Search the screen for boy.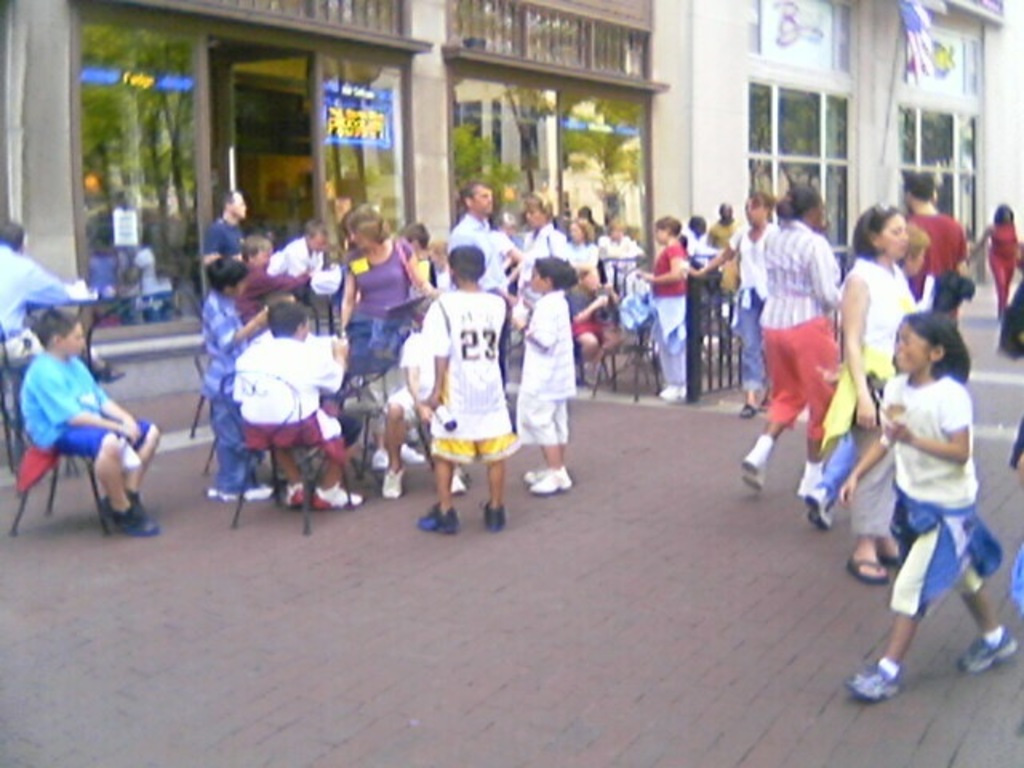
Found at <region>234, 294, 365, 504</region>.
